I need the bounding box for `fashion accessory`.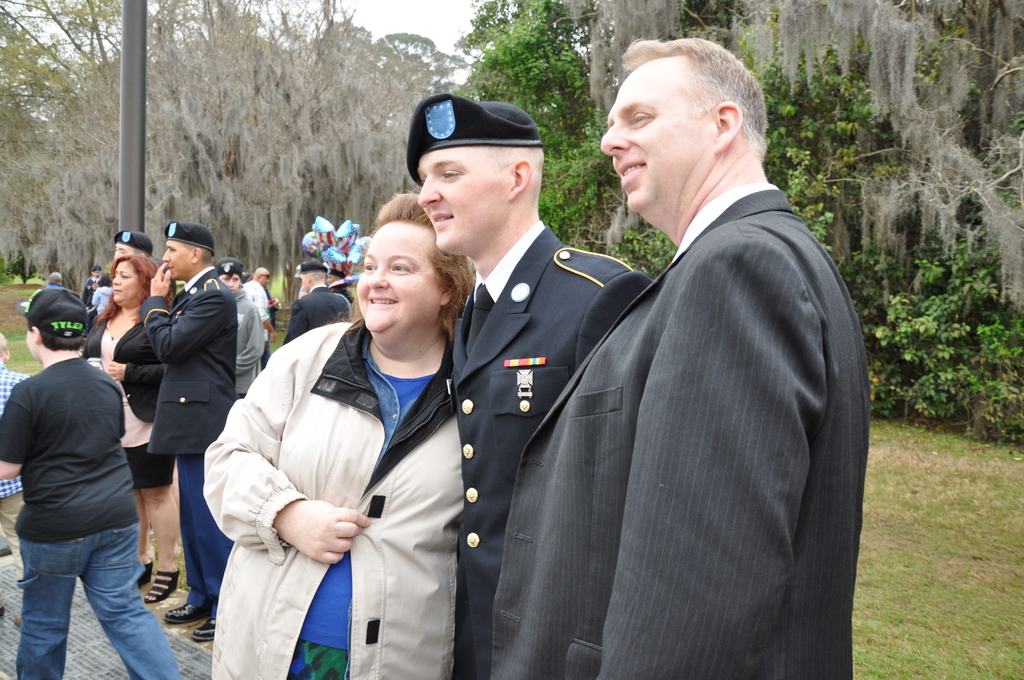
Here it is: rect(138, 560, 150, 590).
